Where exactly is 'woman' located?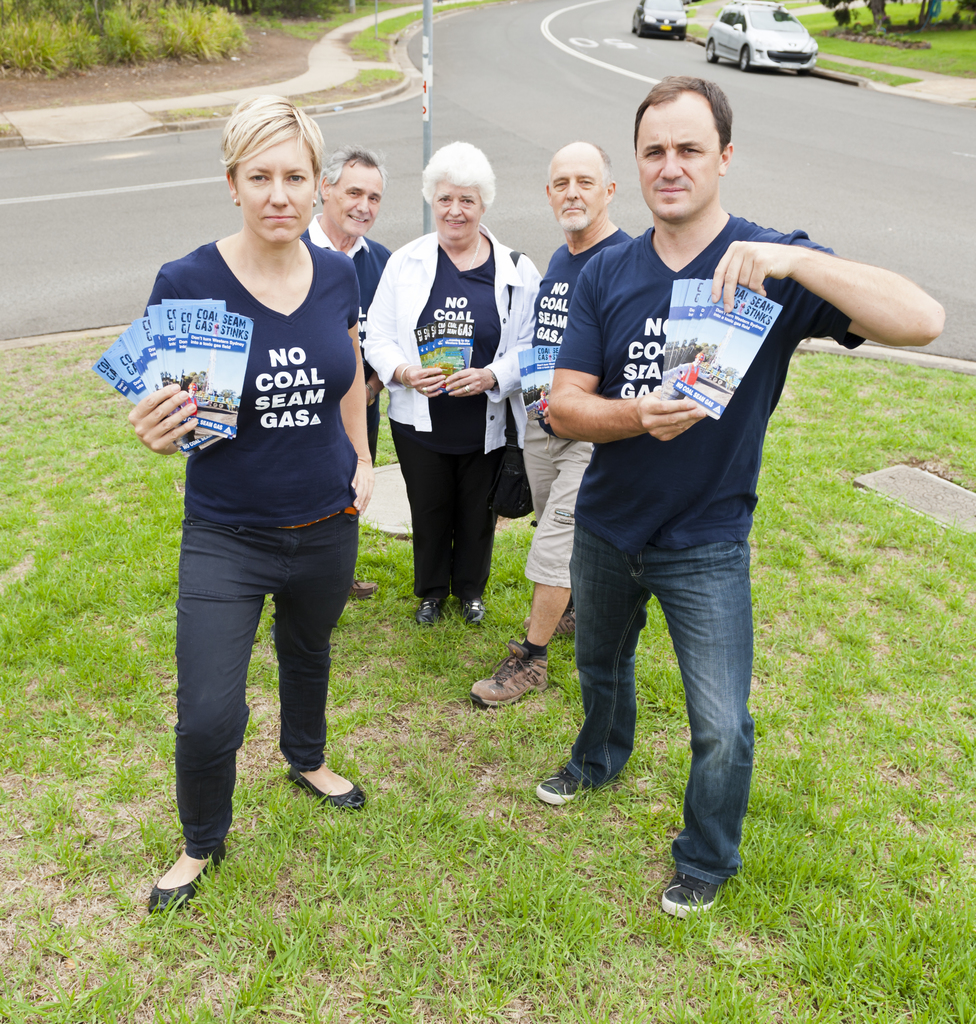
Its bounding box is BBox(359, 137, 549, 632).
